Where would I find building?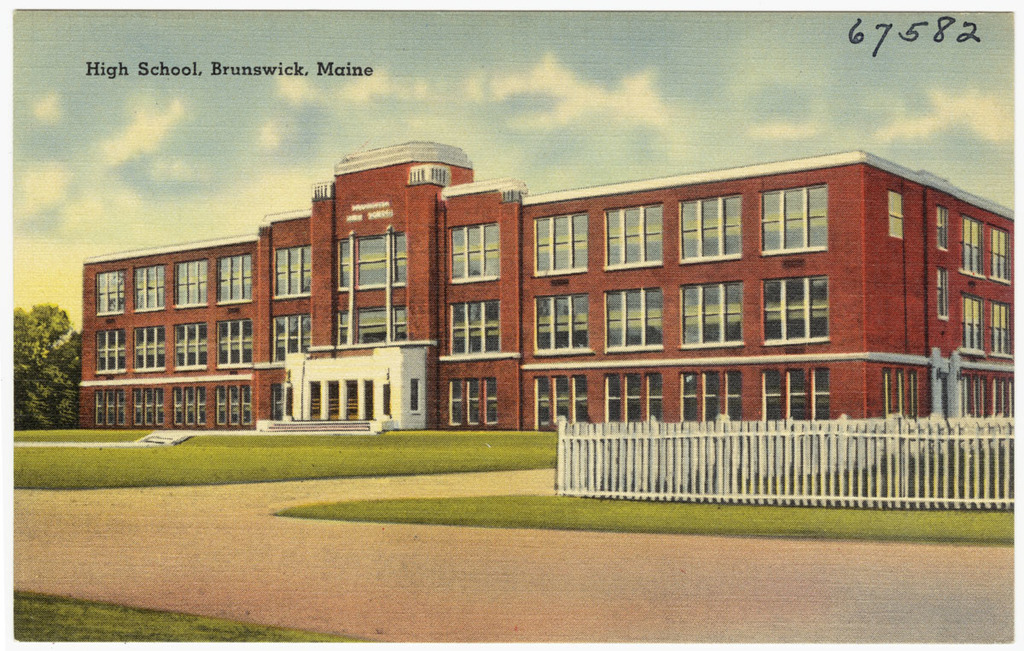
At crop(79, 141, 1023, 435).
